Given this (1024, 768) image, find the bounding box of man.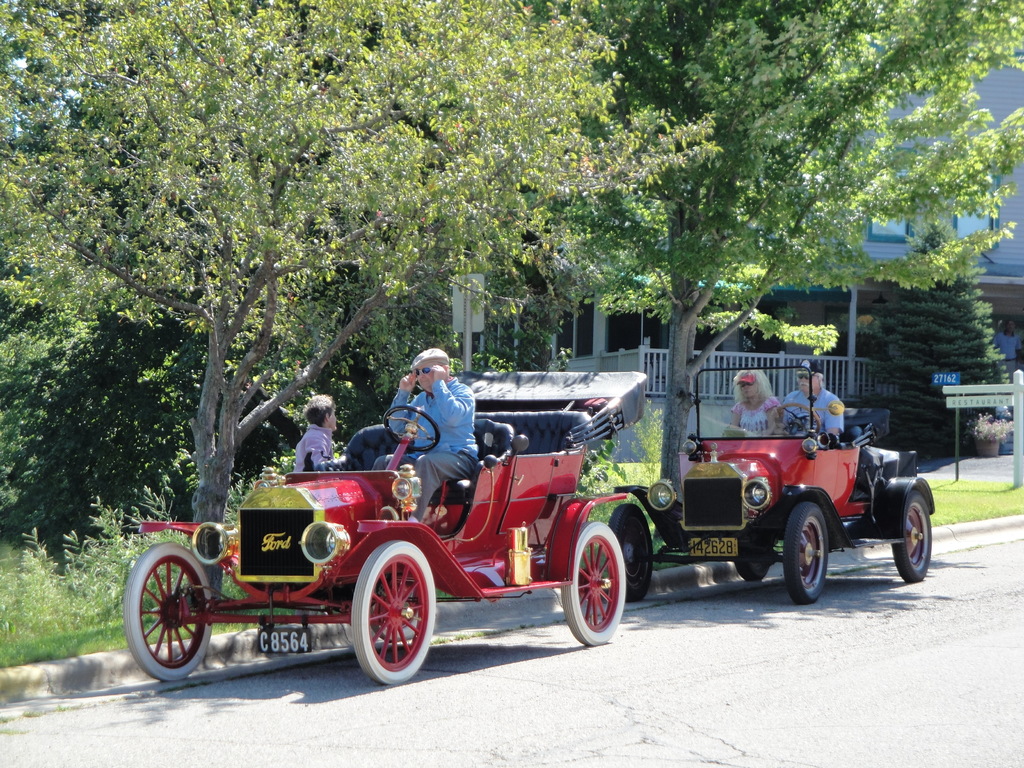
bbox=(369, 353, 488, 511).
